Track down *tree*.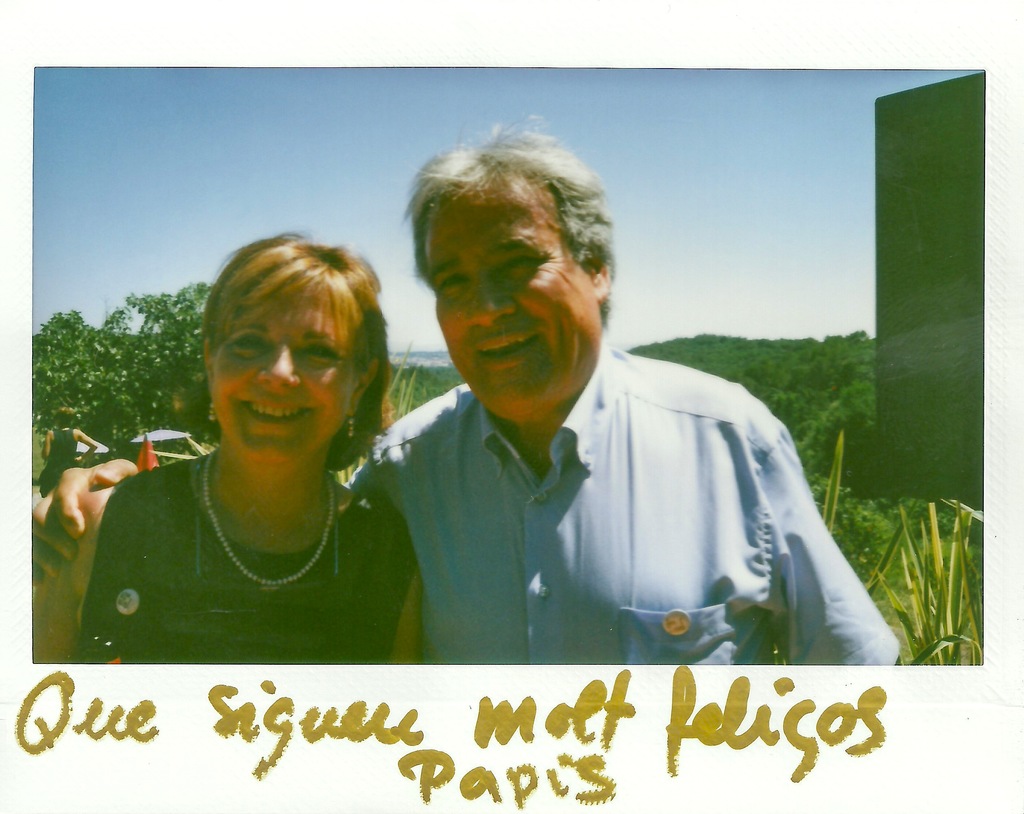
Tracked to x1=33, y1=286, x2=220, y2=440.
